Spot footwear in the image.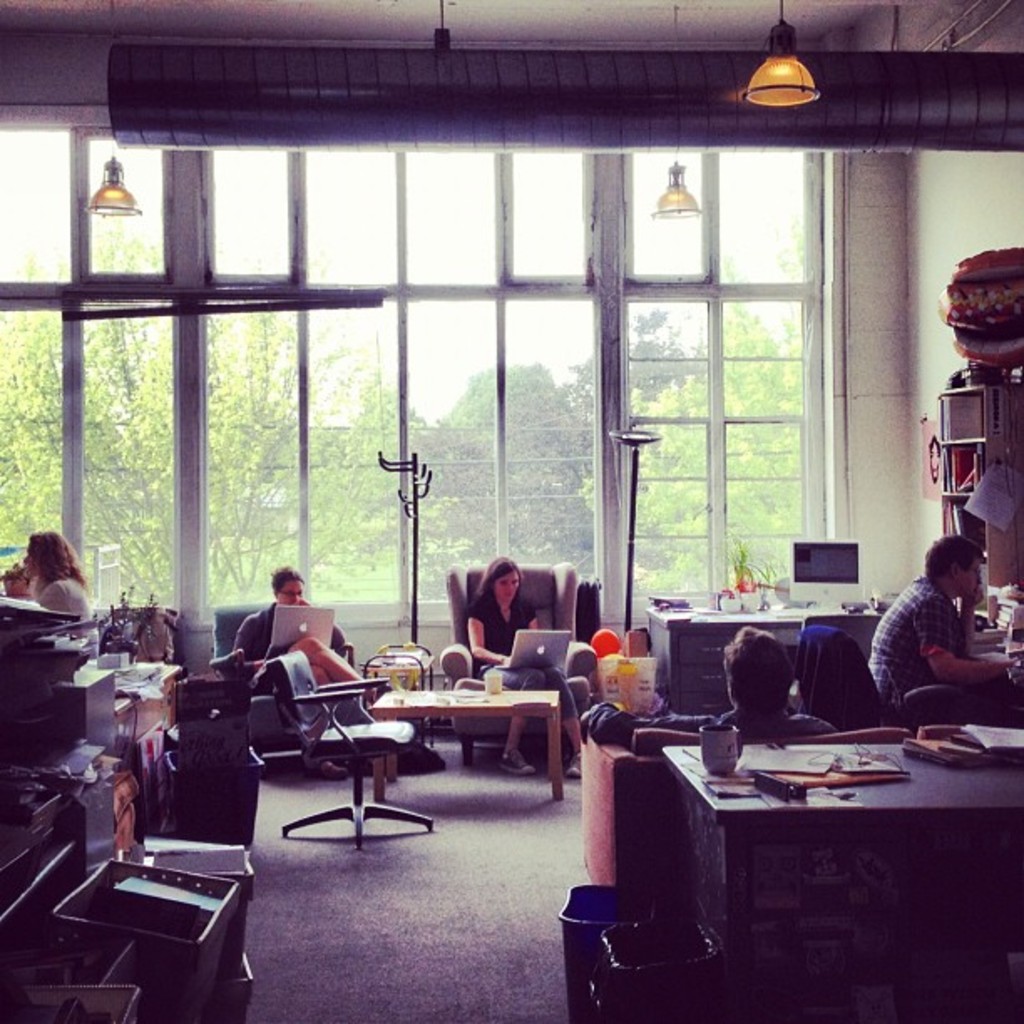
footwear found at [left=490, top=751, right=540, bottom=776].
